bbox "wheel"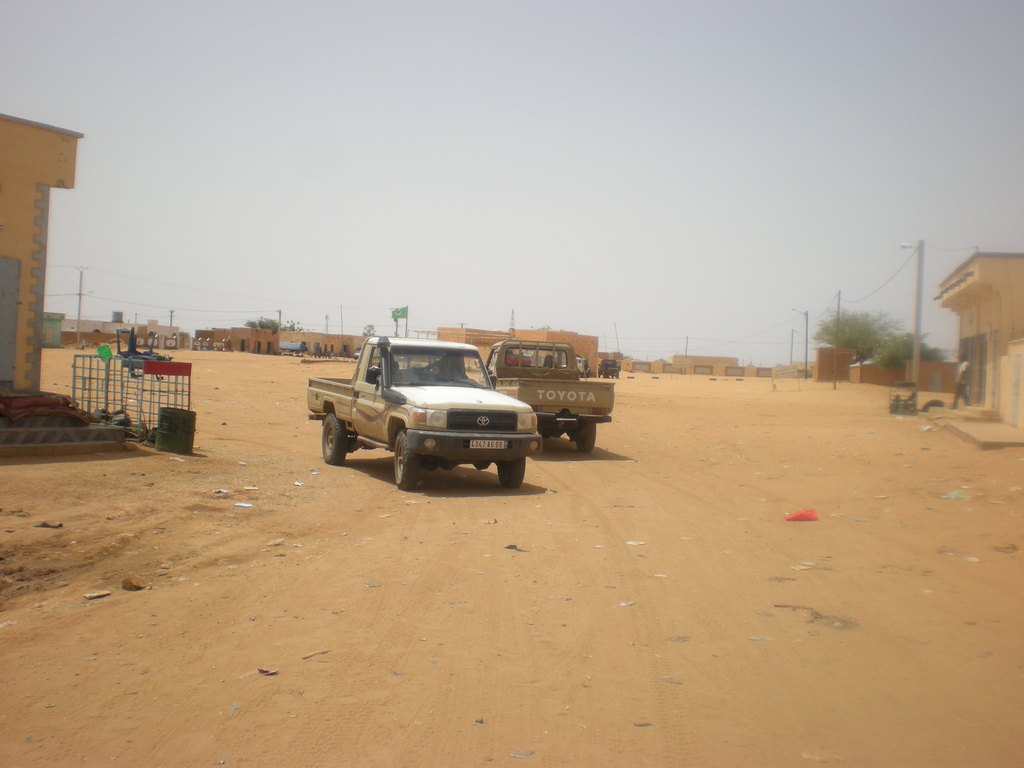
<box>323,410,349,465</box>
